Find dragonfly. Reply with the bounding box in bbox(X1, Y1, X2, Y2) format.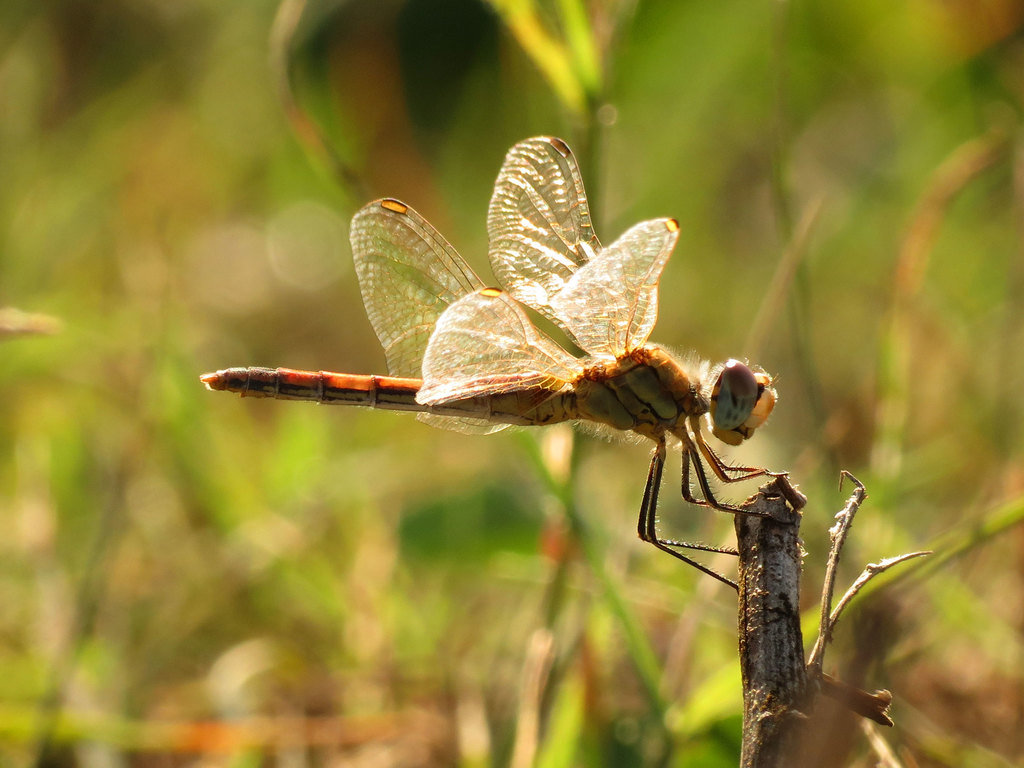
bbox(202, 130, 787, 598).
